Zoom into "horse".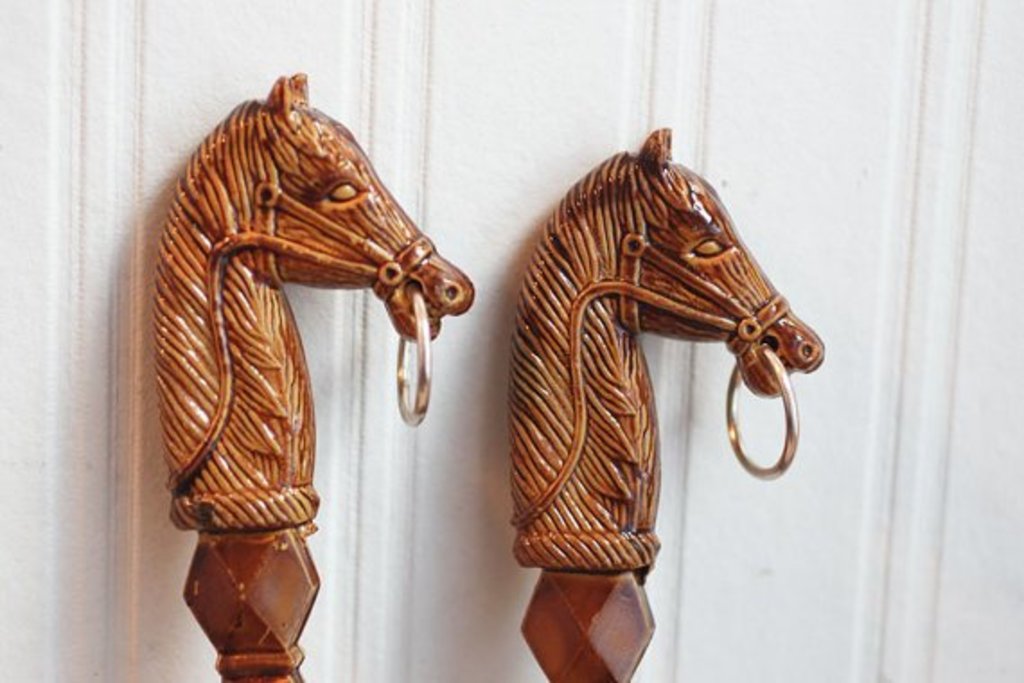
Zoom target: <region>512, 124, 830, 575</region>.
